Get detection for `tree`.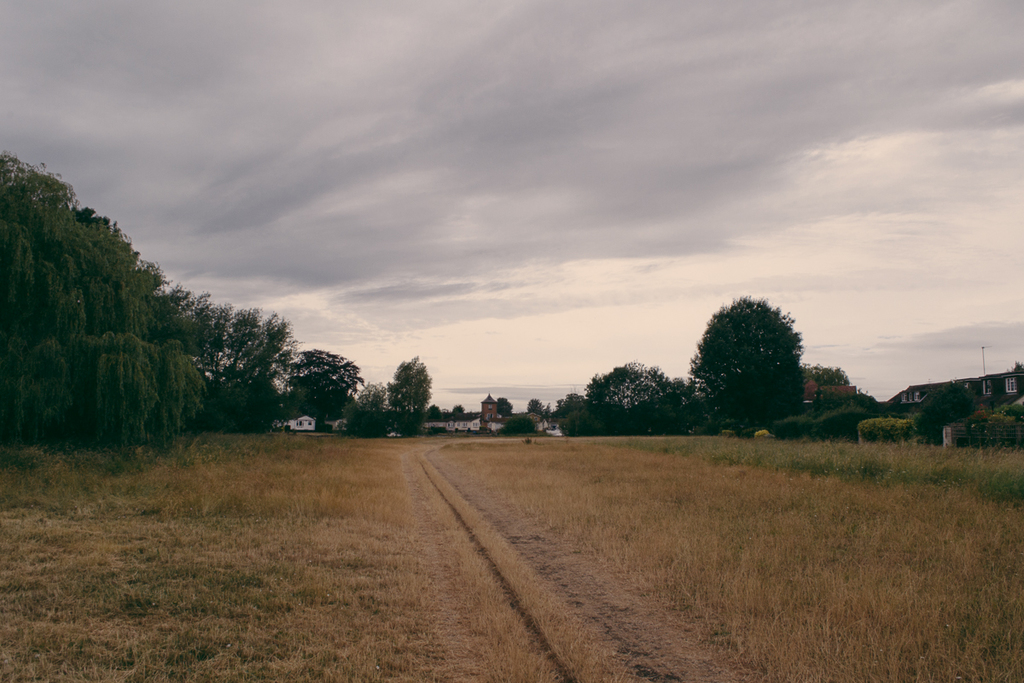
Detection: [0,156,305,452].
